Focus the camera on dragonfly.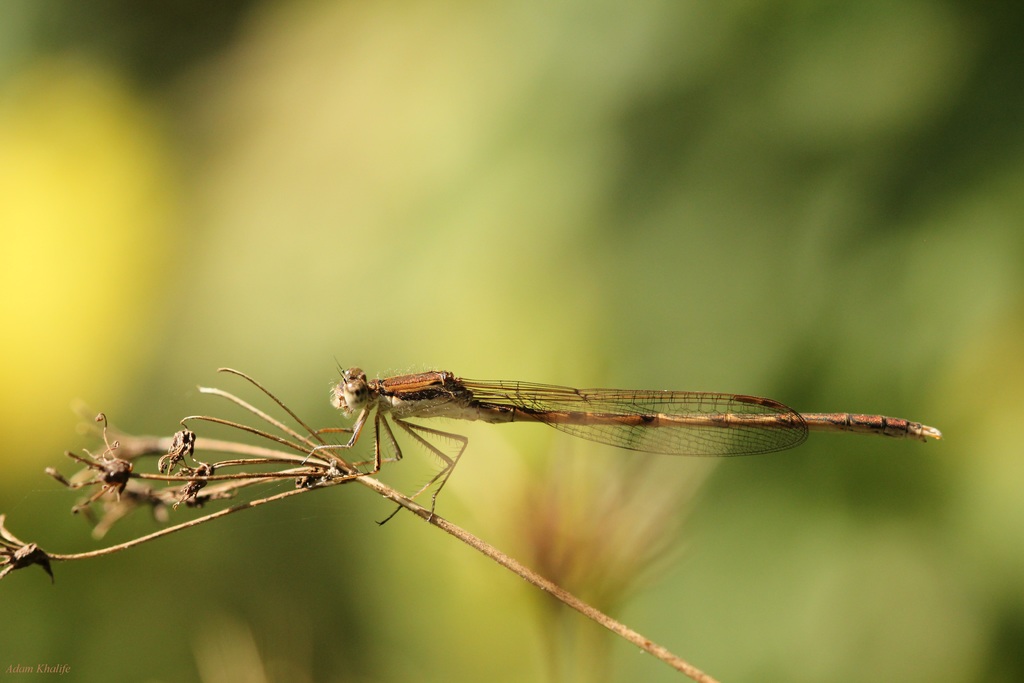
Focus region: <bbox>296, 354, 939, 530</bbox>.
